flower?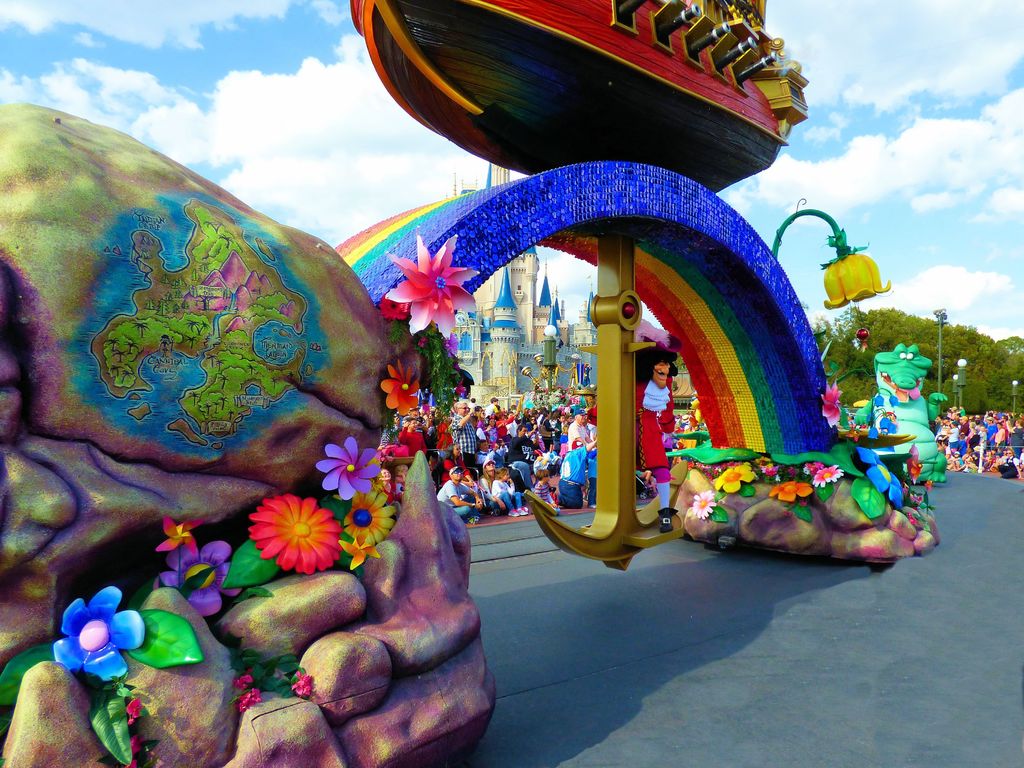
crop(315, 435, 377, 499)
